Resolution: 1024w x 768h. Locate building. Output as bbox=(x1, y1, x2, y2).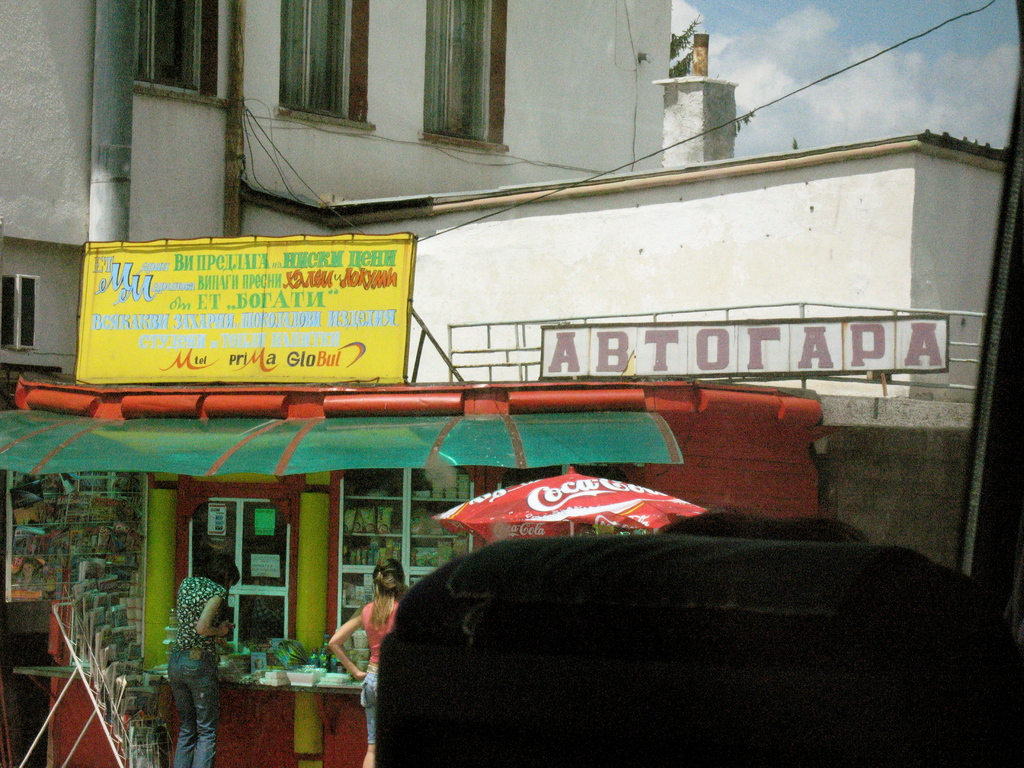
bbox=(0, 0, 684, 415).
